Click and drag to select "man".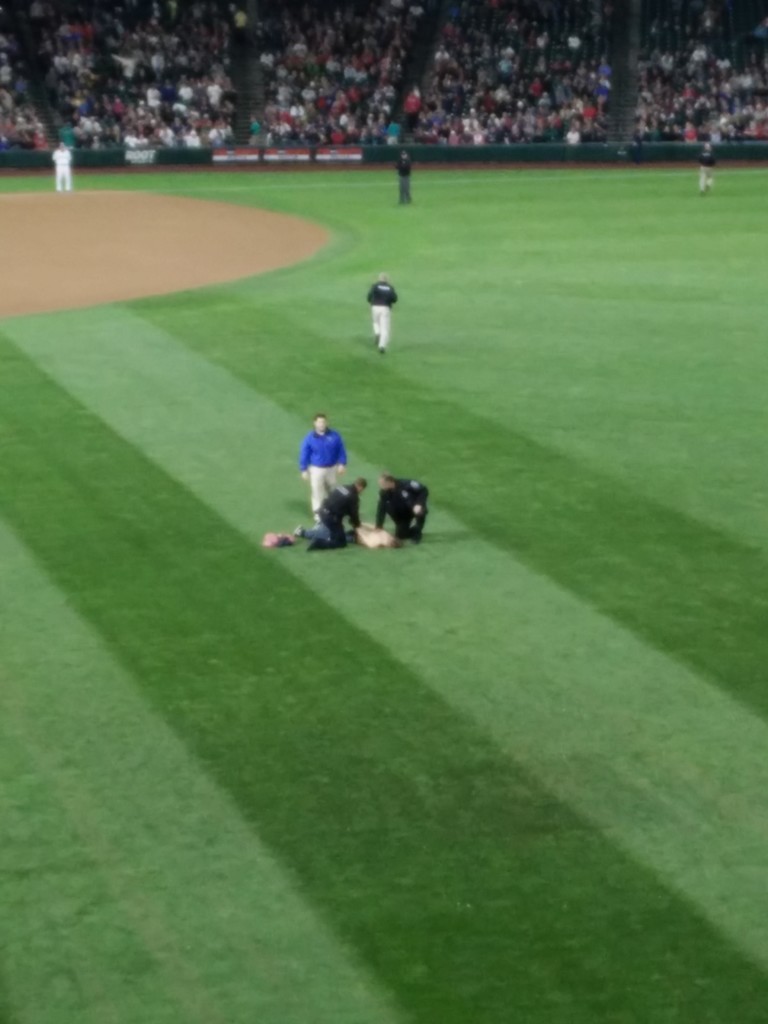
Selection: box(393, 151, 412, 202).
